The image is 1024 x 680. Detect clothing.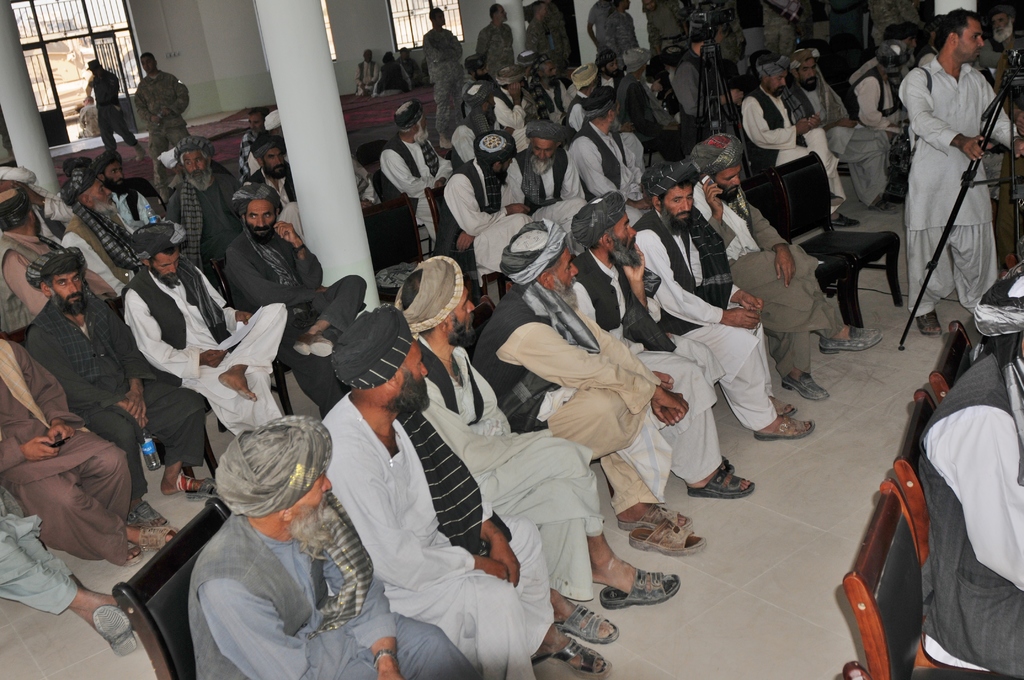
Detection: (x1=428, y1=159, x2=528, y2=274).
